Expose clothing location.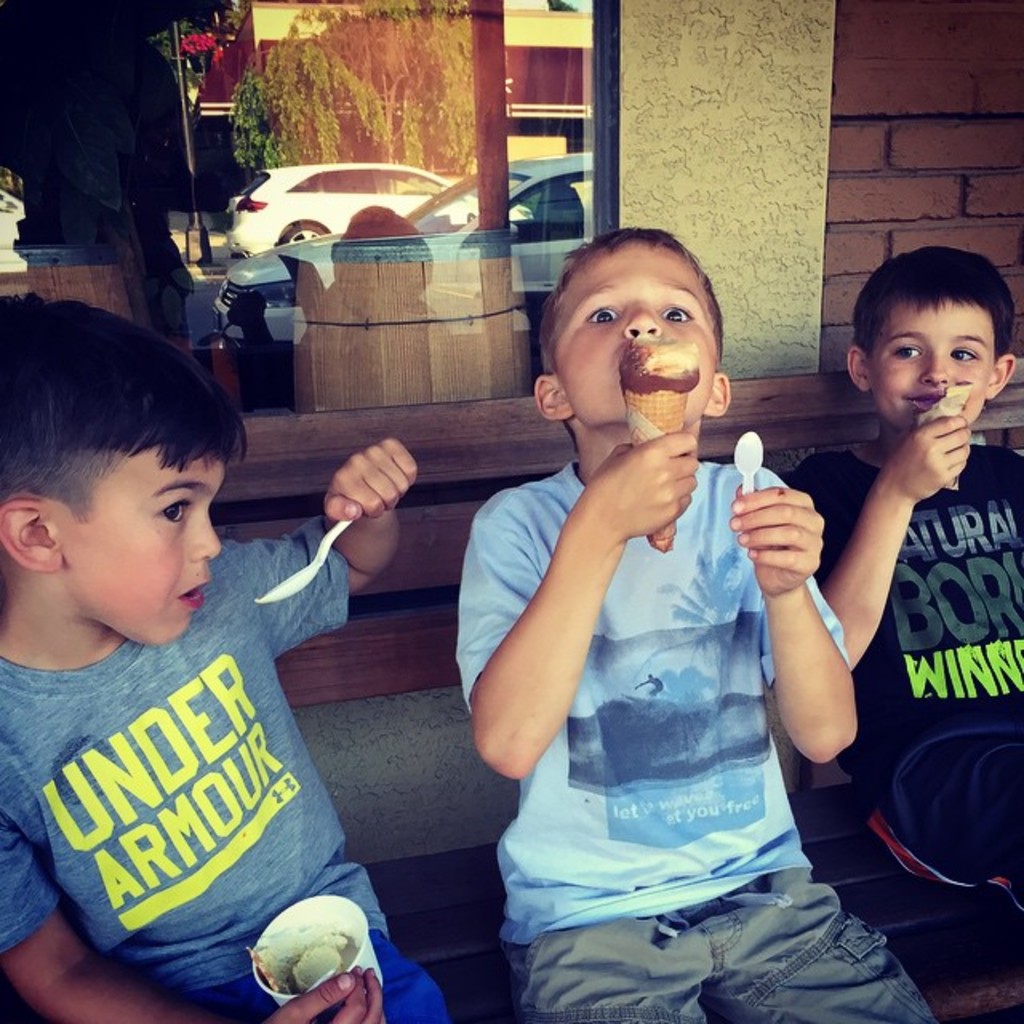
Exposed at 0:538:448:1022.
